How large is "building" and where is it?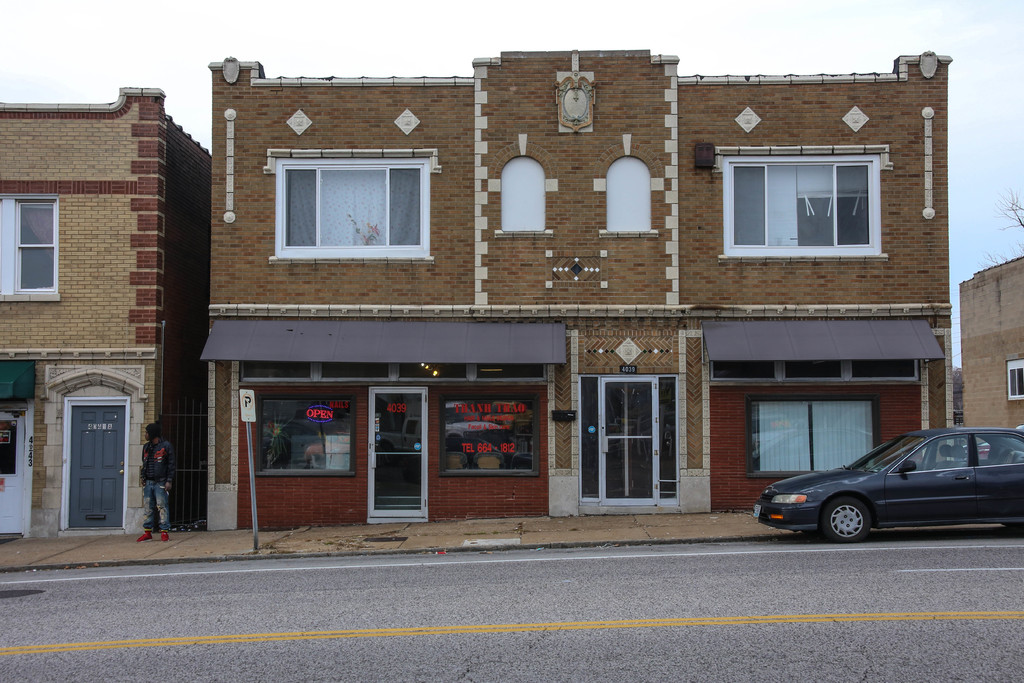
Bounding box: box=[0, 89, 213, 544].
